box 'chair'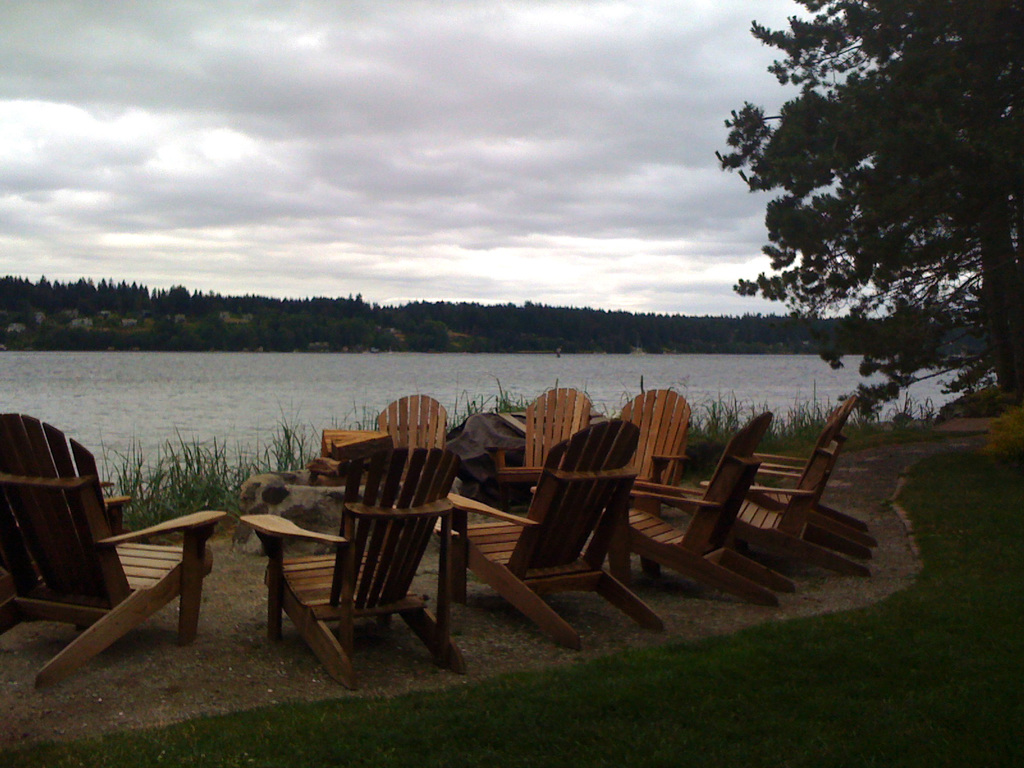
BBox(440, 414, 664, 650)
